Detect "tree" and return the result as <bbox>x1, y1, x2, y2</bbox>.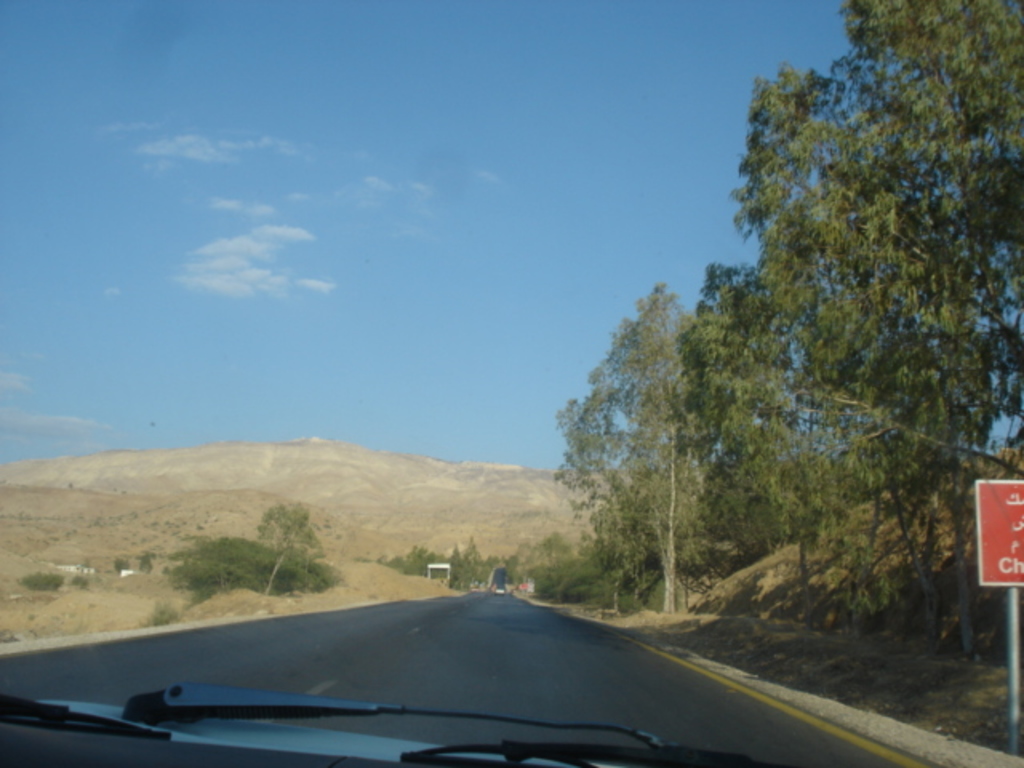
<bbox>136, 546, 162, 573</bbox>.
